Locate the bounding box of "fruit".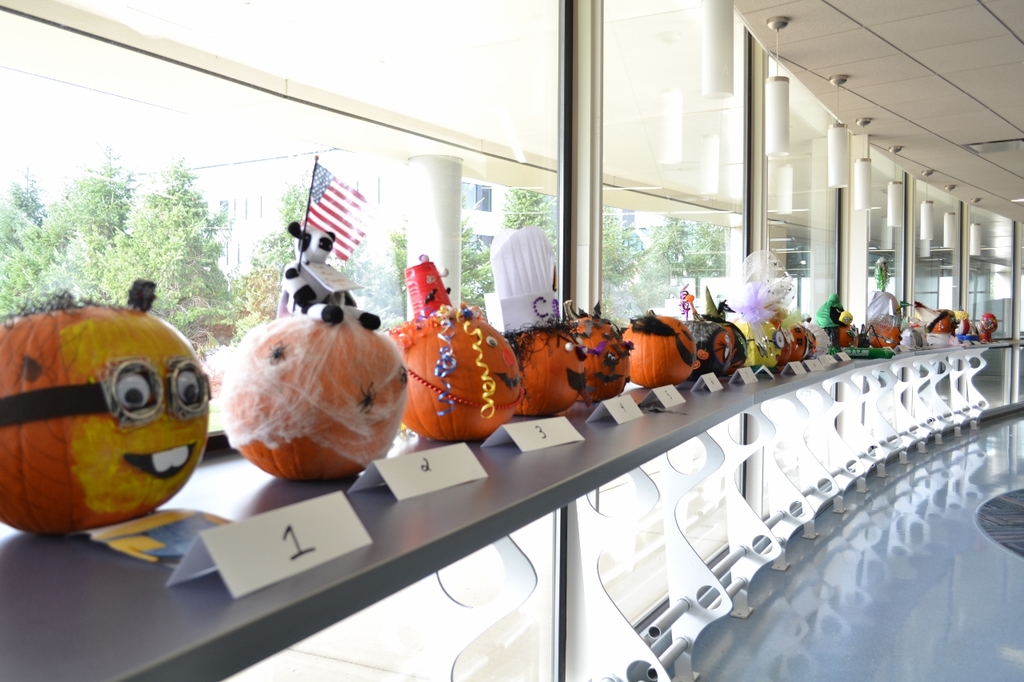
Bounding box: (386,304,525,450).
